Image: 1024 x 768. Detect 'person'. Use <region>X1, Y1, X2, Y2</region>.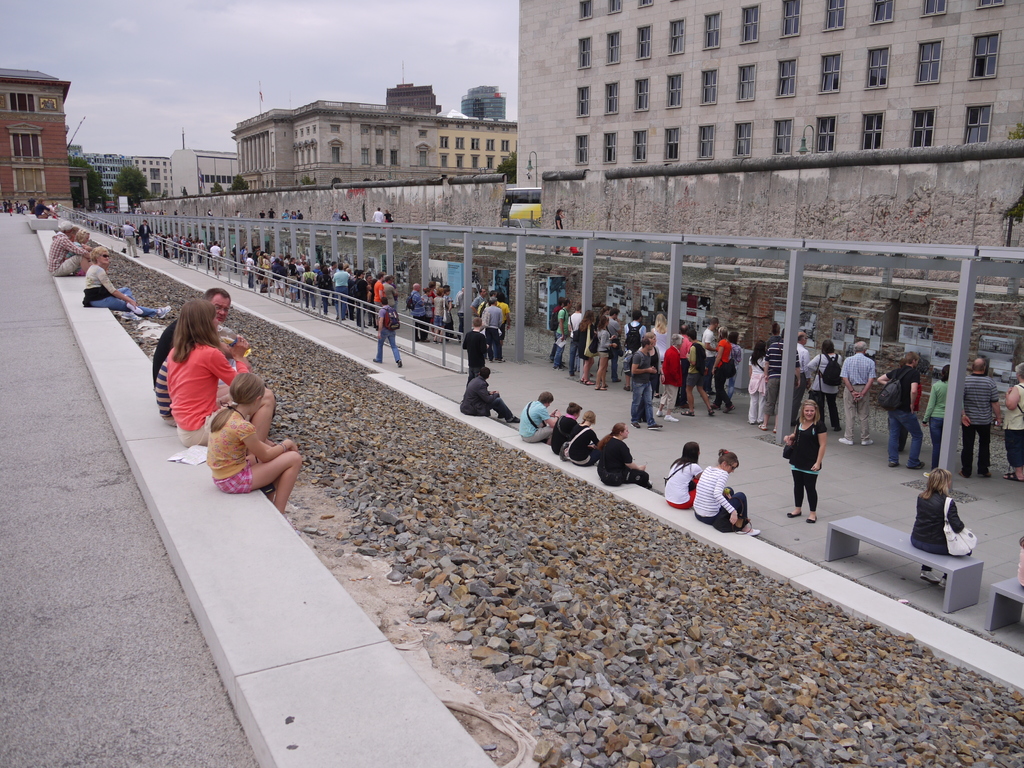
<region>595, 320, 616, 390</region>.
